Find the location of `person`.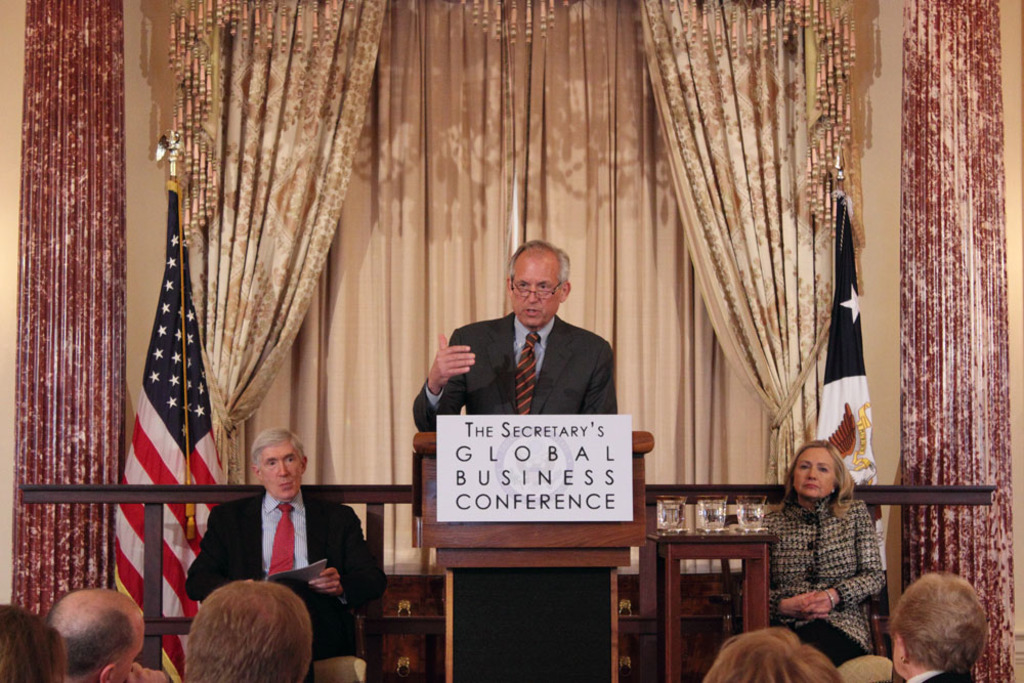
Location: pyautogui.locateOnScreen(764, 439, 886, 666).
